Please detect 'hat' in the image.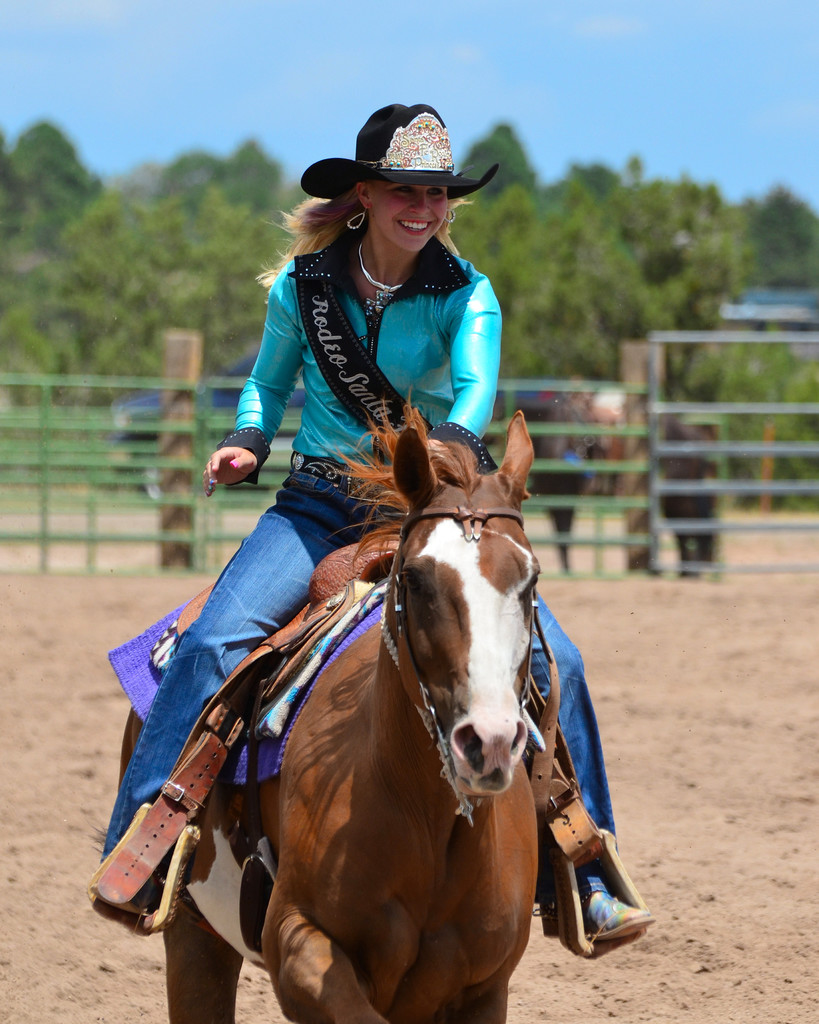
pyautogui.locateOnScreen(300, 87, 517, 227).
